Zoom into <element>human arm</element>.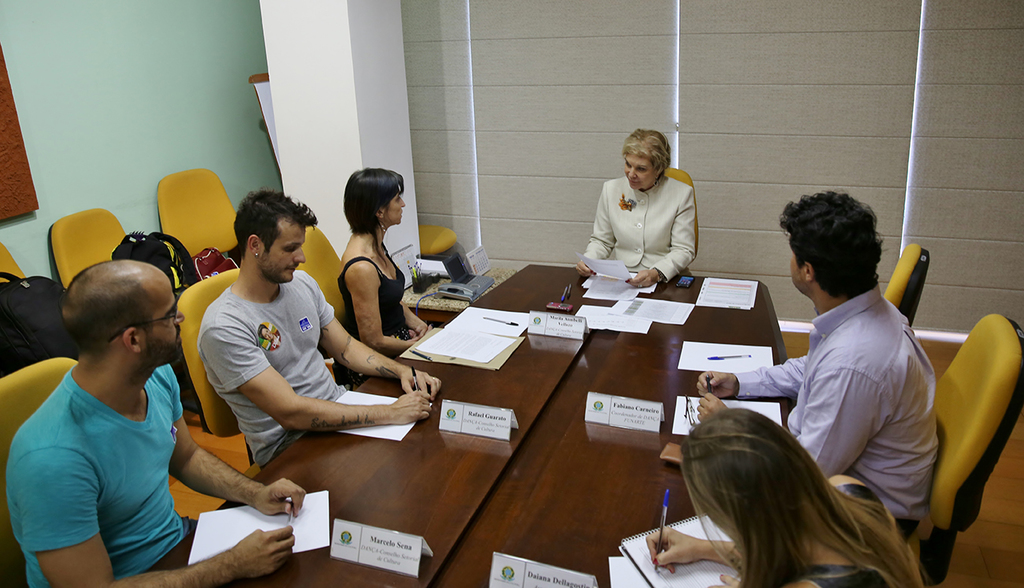
Zoom target: <region>344, 259, 428, 348</region>.
